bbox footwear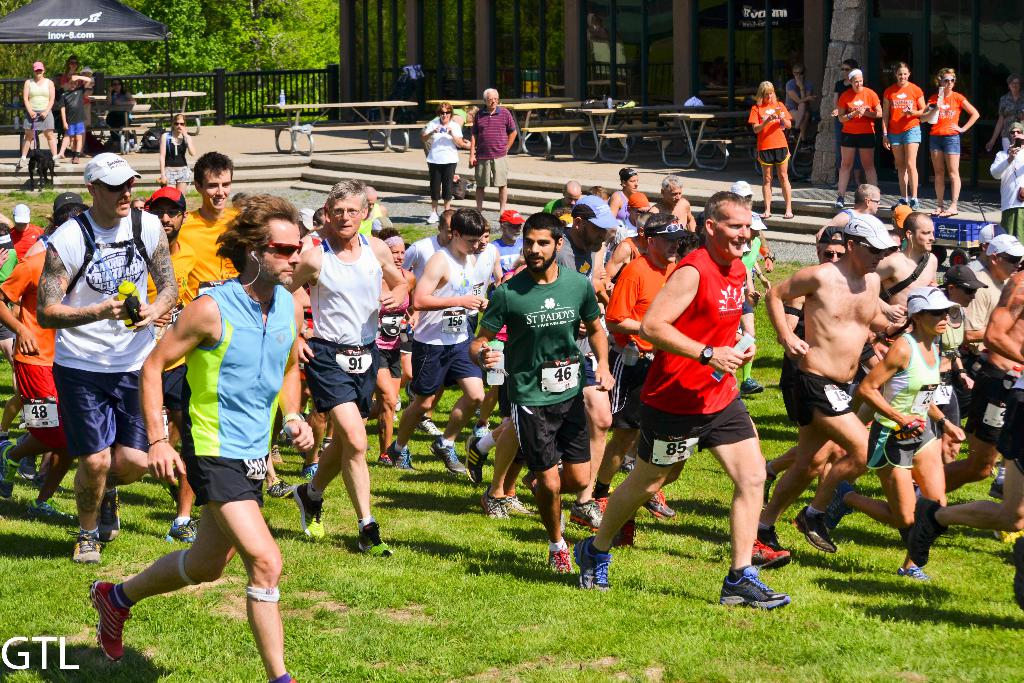
bbox(643, 488, 675, 522)
